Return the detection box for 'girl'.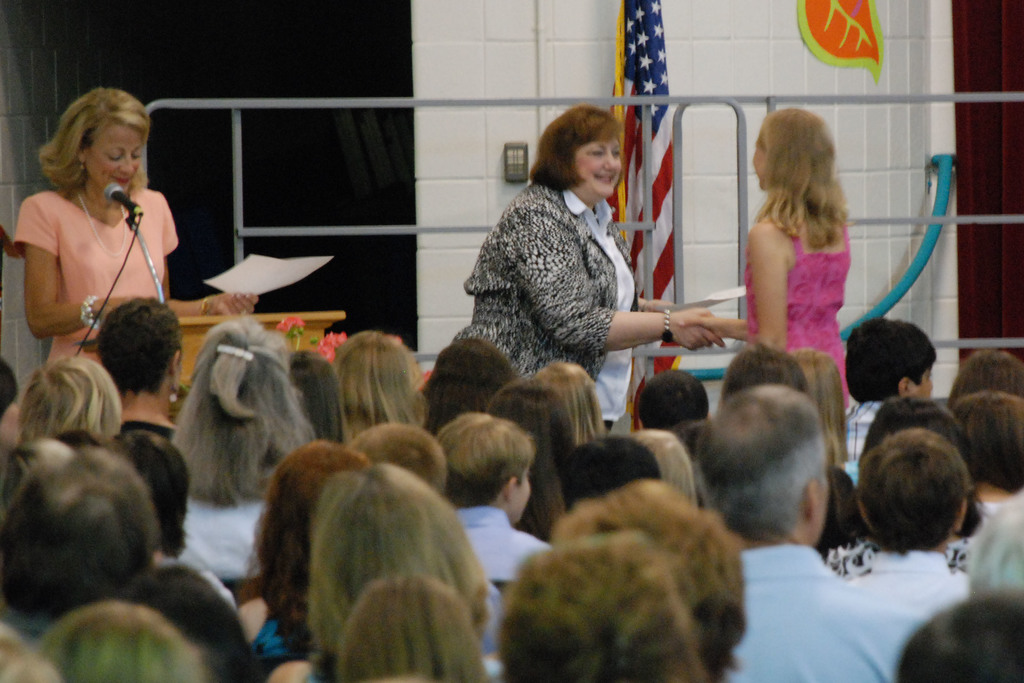
(0, 446, 166, 643).
